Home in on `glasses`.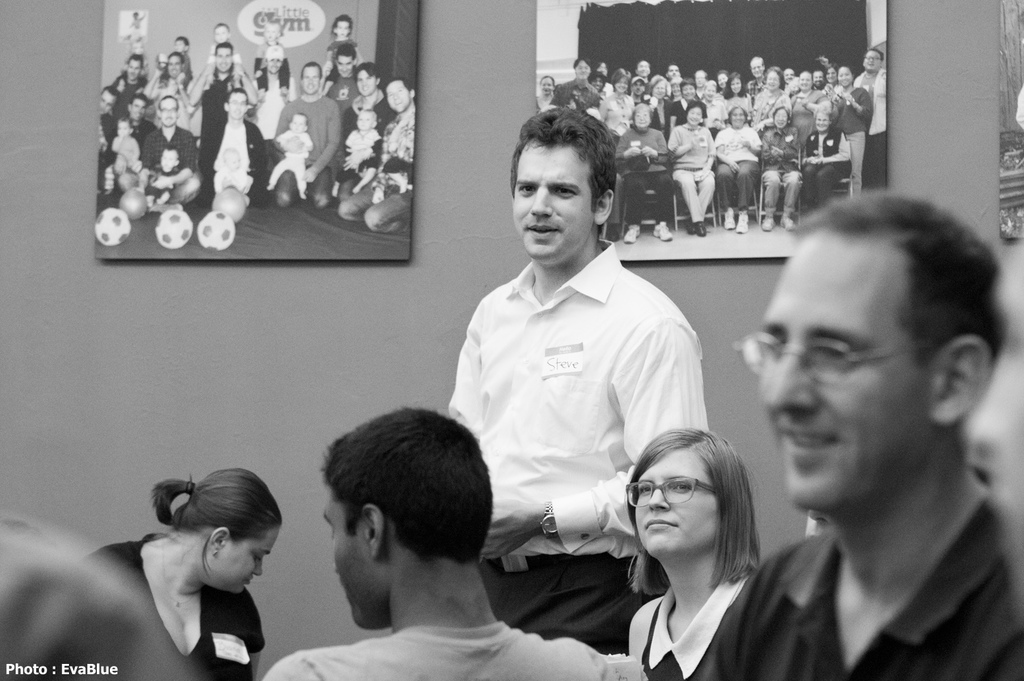
Homed in at rect(866, 57, 880, 62).
